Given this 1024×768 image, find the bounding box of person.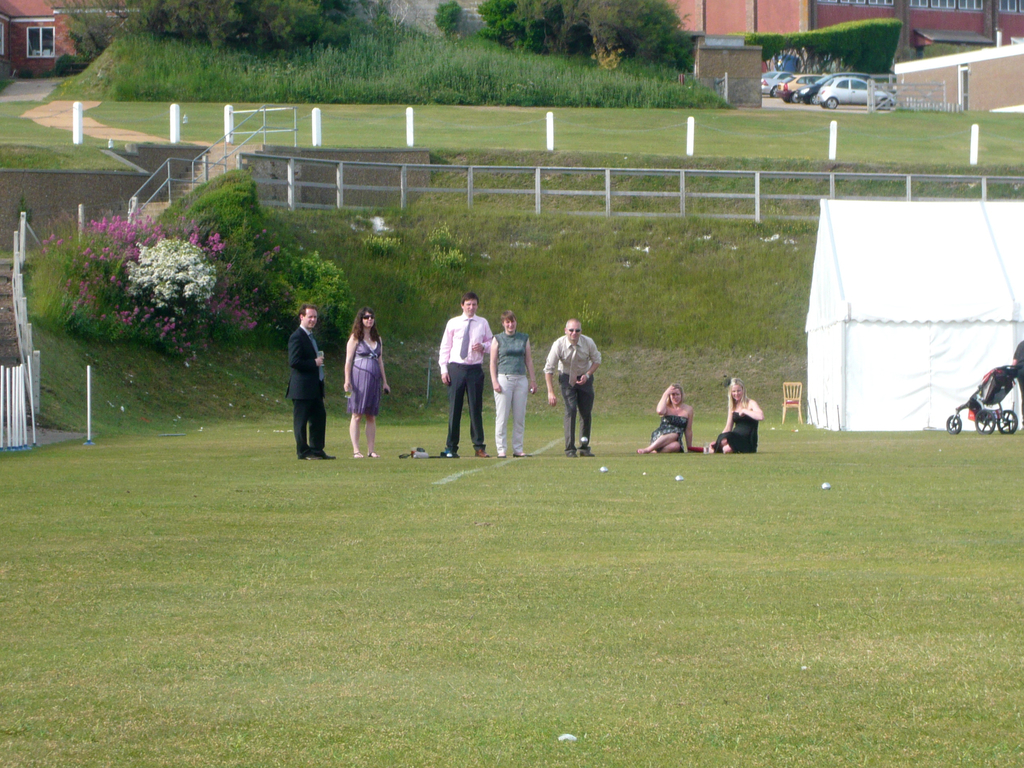
(left=488, top=303, right=527, bottom=460).
